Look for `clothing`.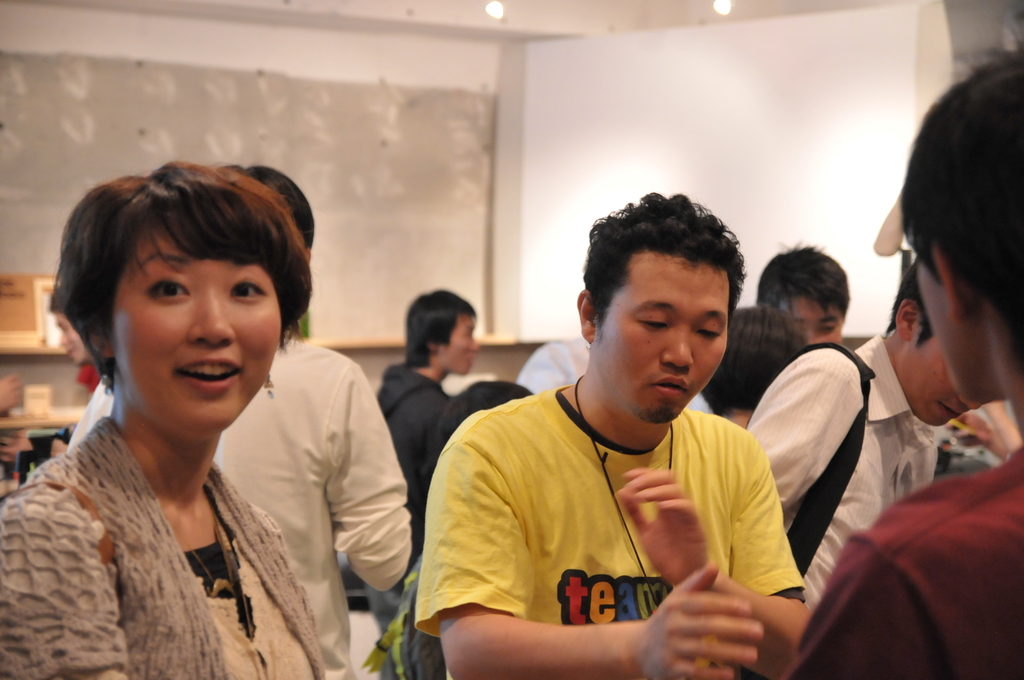
Found: Rect(0, 417, 335, 679).
